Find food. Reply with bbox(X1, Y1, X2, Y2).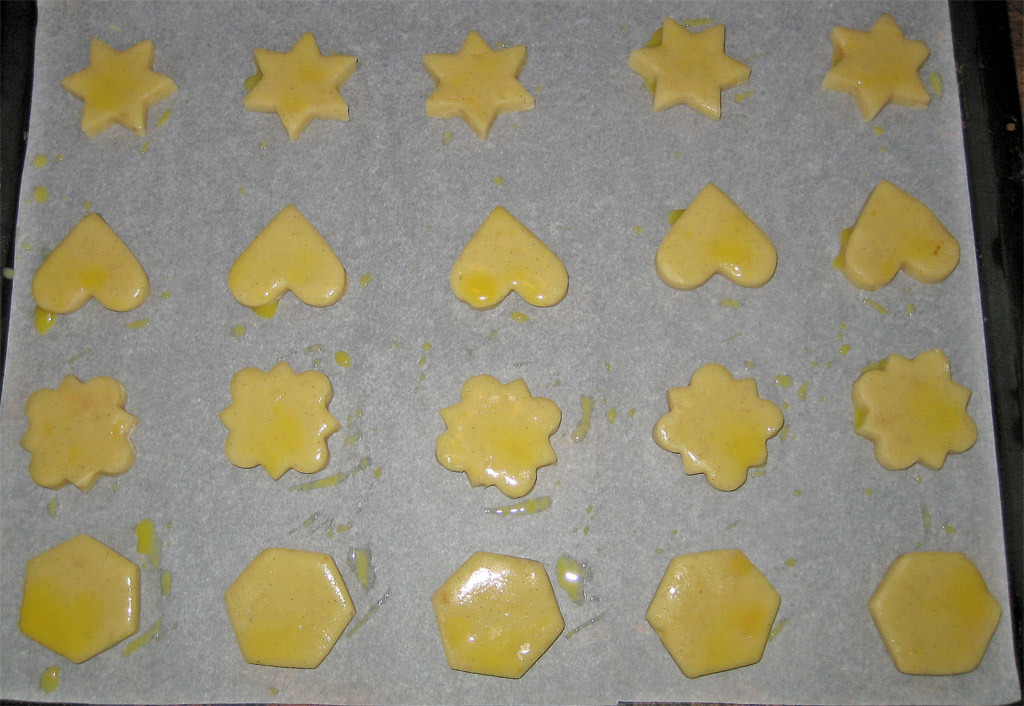
bbox(834, 177, 963, 296).
